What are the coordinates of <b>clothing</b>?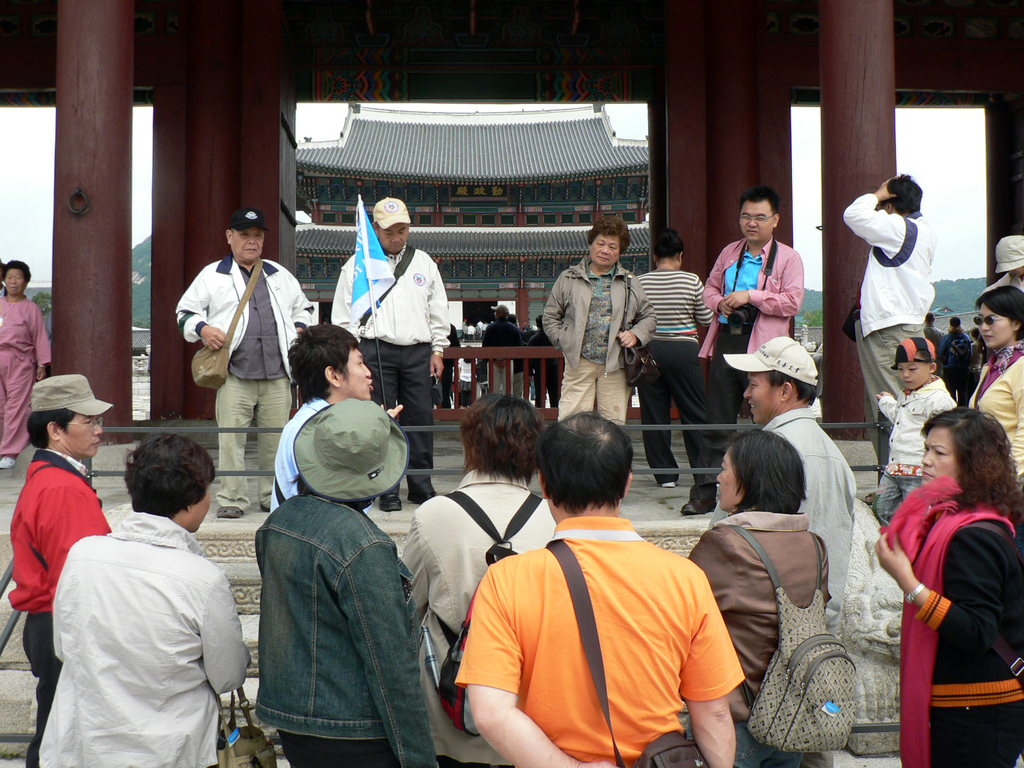
bbox=[871, 377, 951, 526].
